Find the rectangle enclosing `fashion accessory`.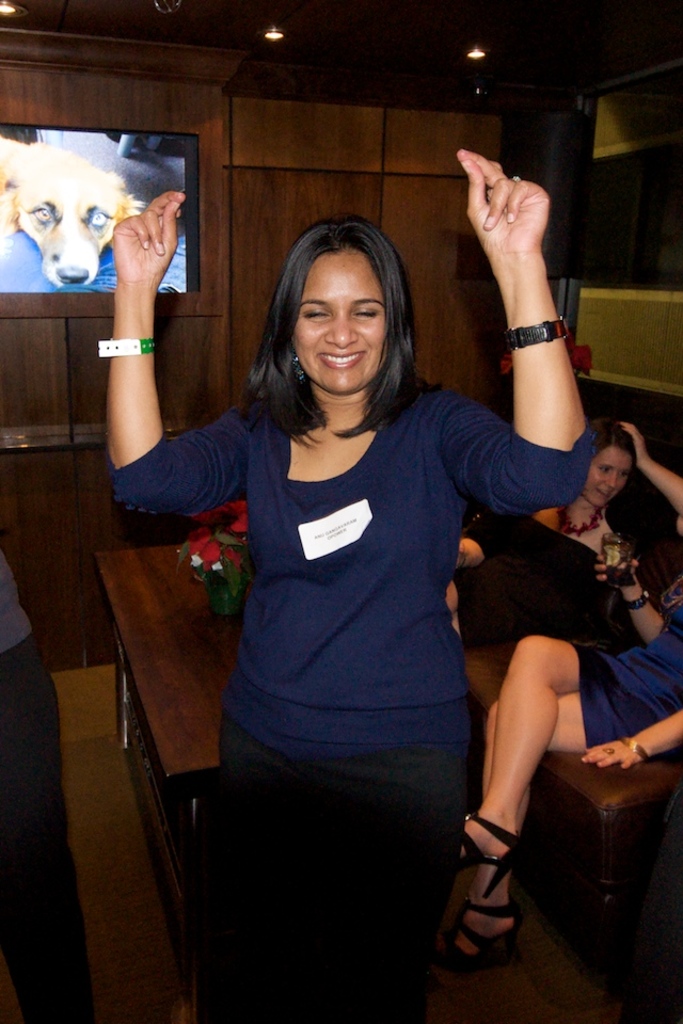
locate(452, 807, 524, 898).
